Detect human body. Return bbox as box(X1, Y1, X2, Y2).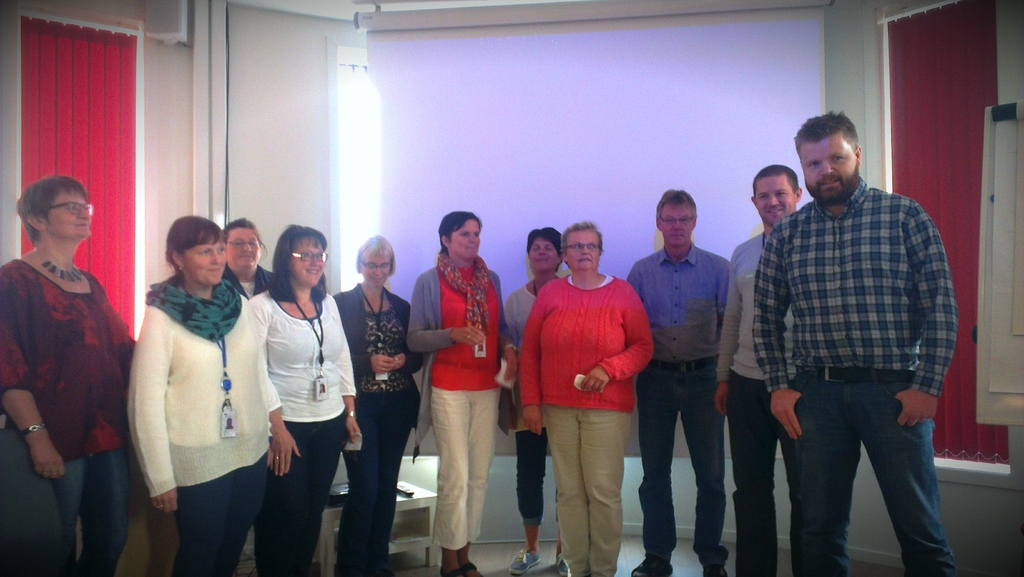
box(750, 175, 955, 576).
